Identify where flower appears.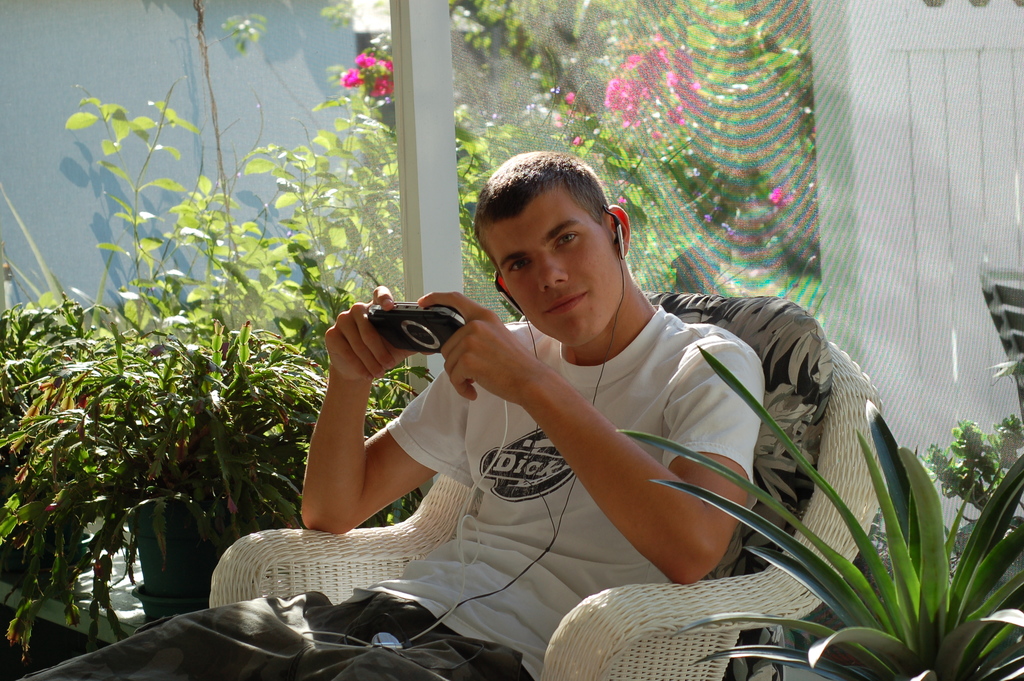
Appears at left=570, top=131, right=583, bottom=147.
